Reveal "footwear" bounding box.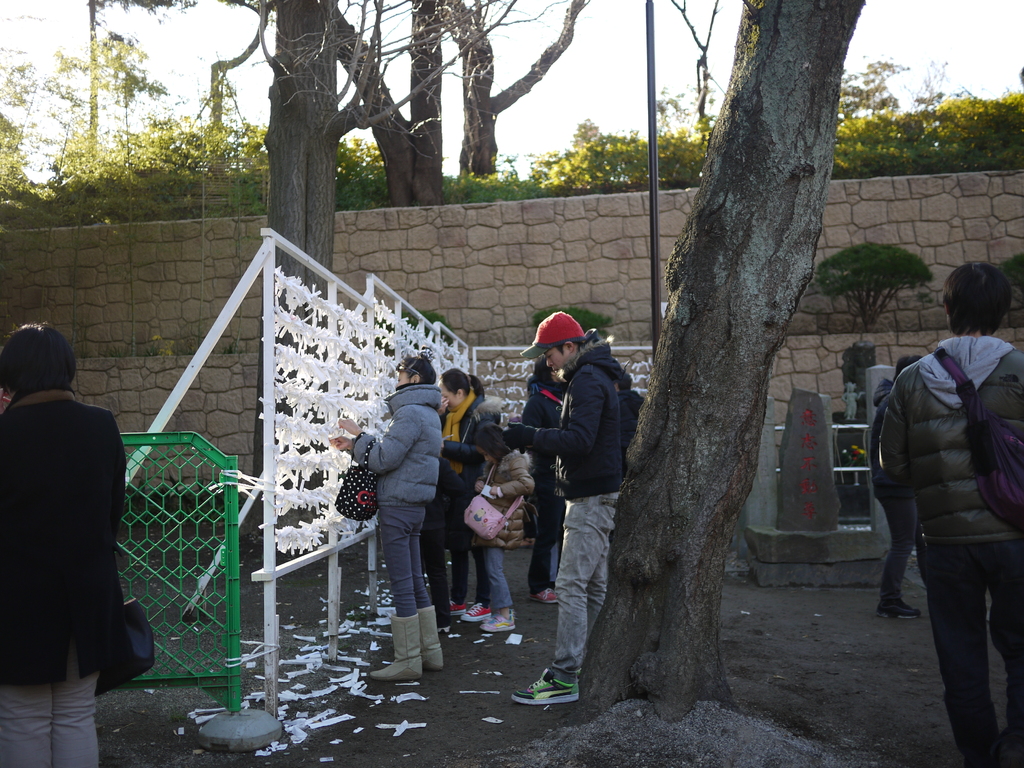
Revealed: 415:602:452:669.
